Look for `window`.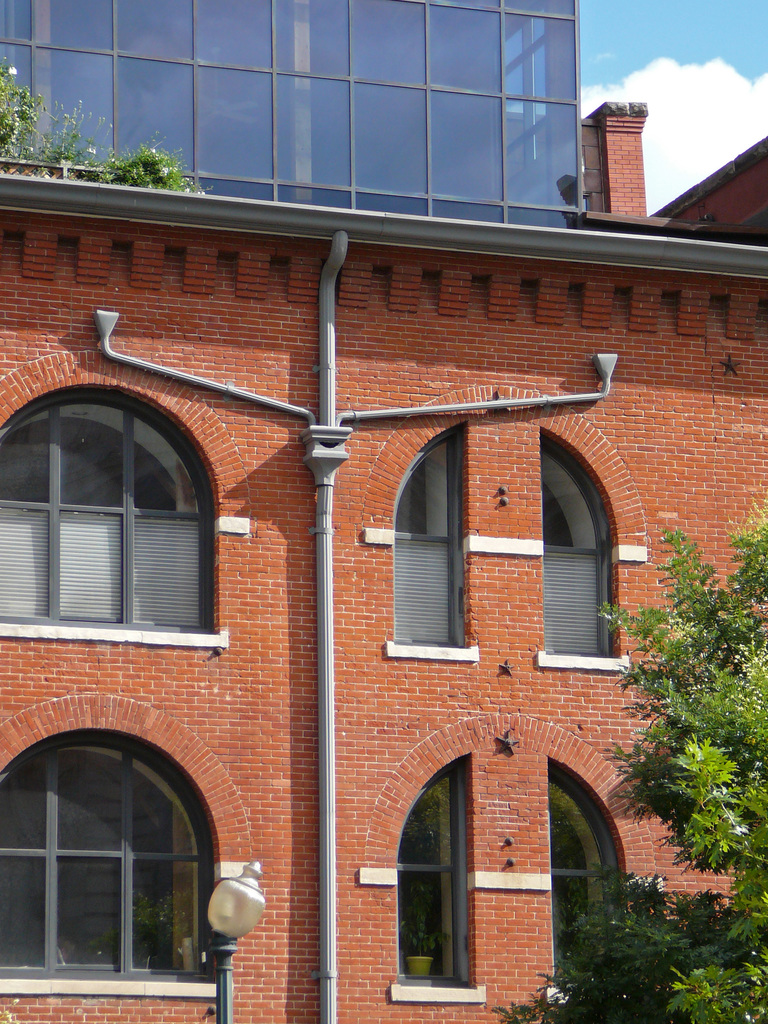
Found: select_region(547, 762, 625, 982).
